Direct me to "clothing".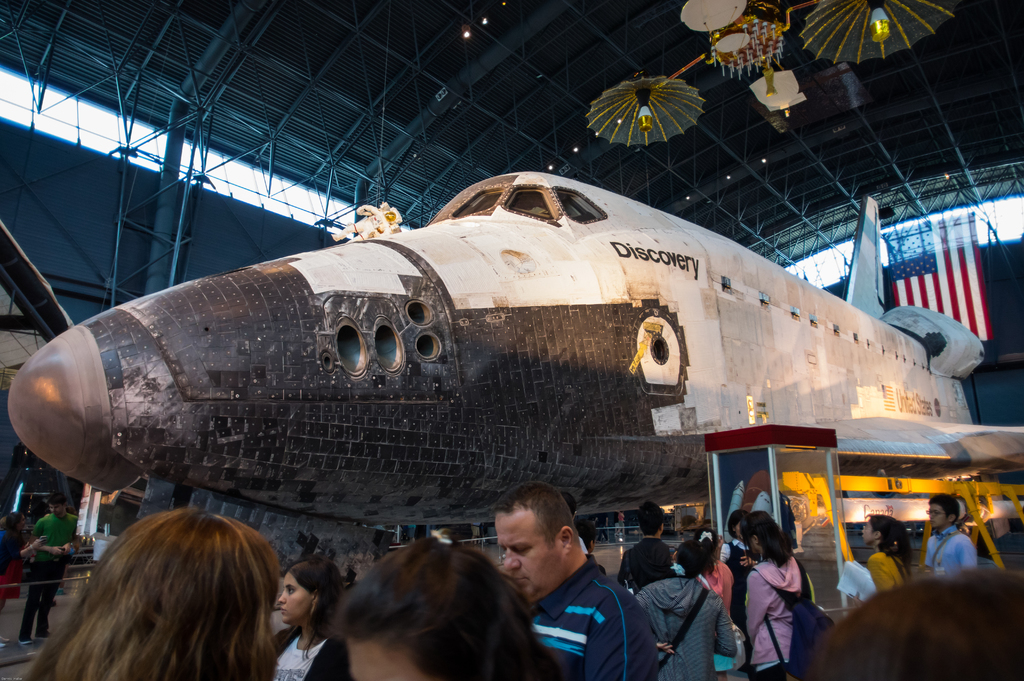
Direction: bbox=(867, 552, 911, 593).
